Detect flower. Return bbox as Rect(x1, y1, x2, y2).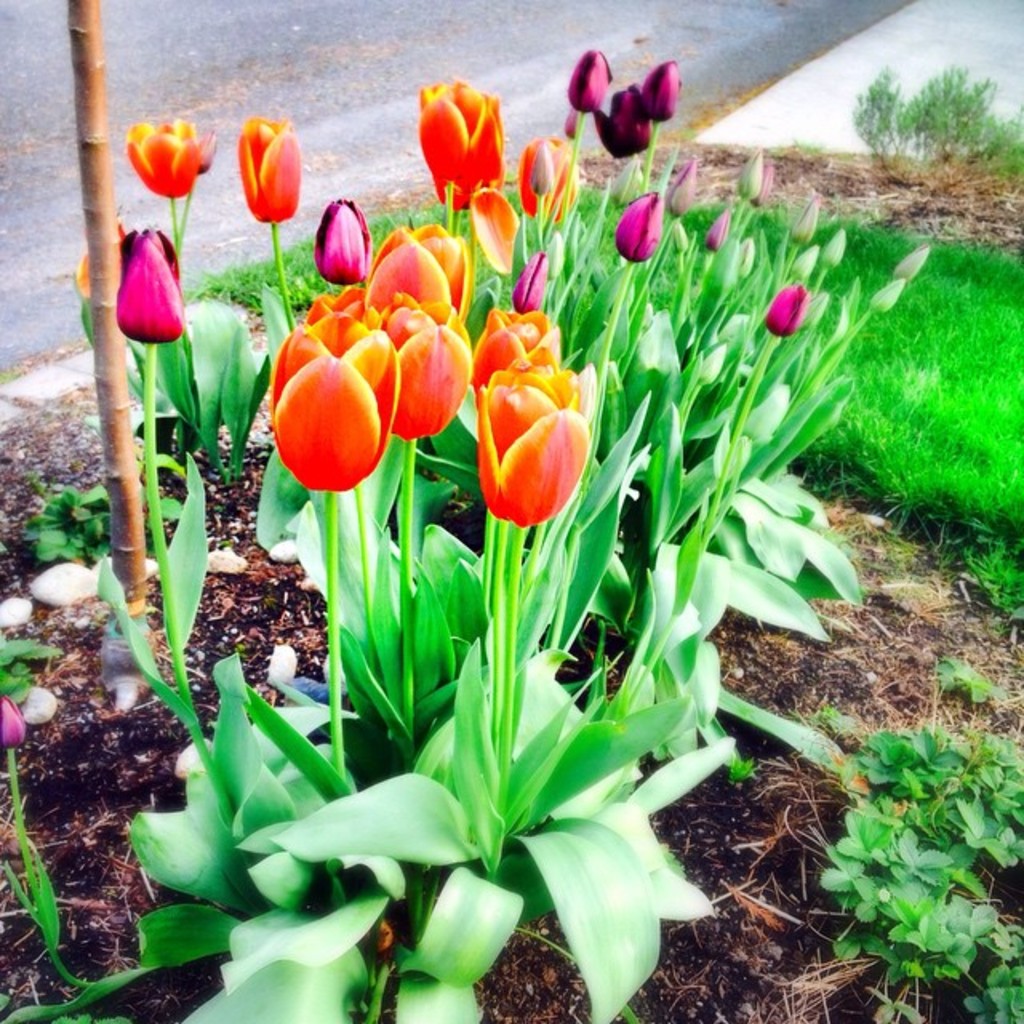
Rect(510, 246, 547, 314).
